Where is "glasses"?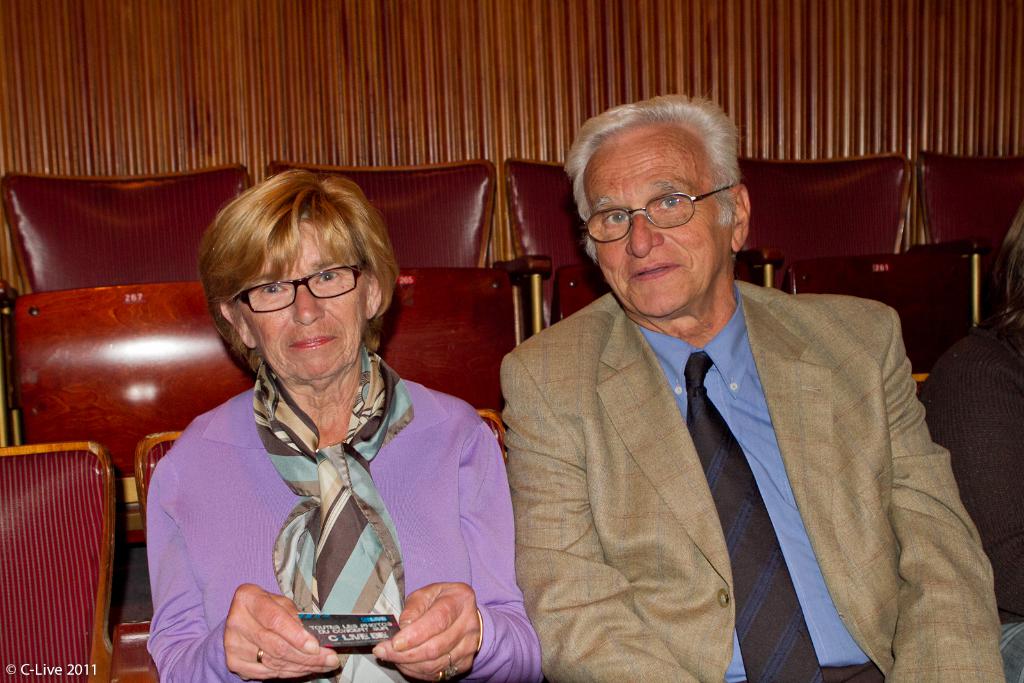
crop(220, 272, 371, 314).
